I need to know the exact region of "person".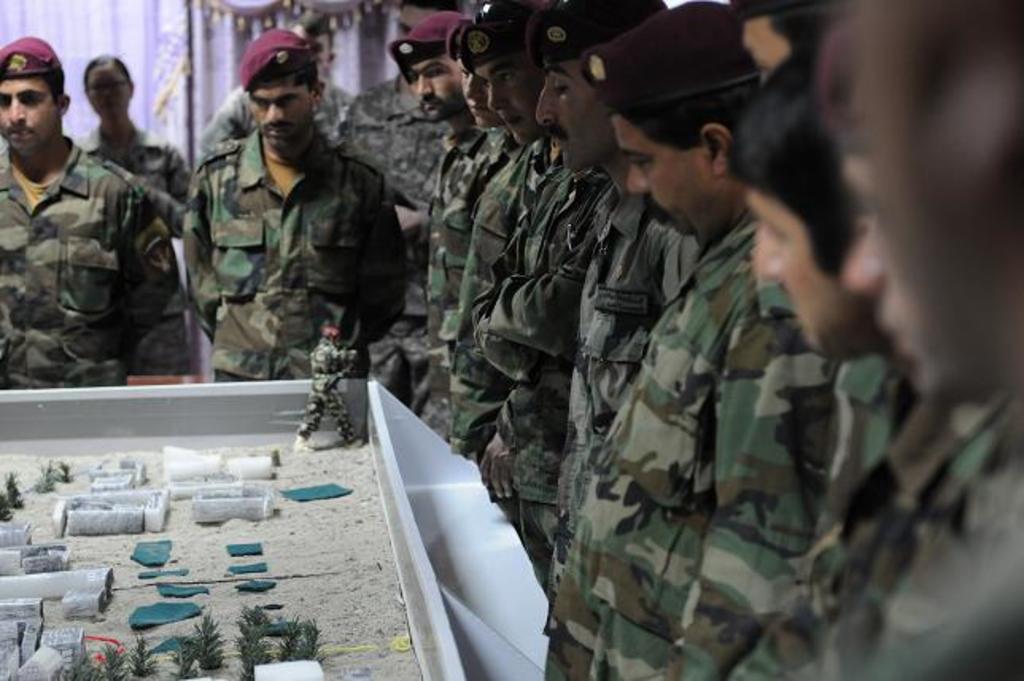
Region: bbox=[78, 54, 196, 247].
